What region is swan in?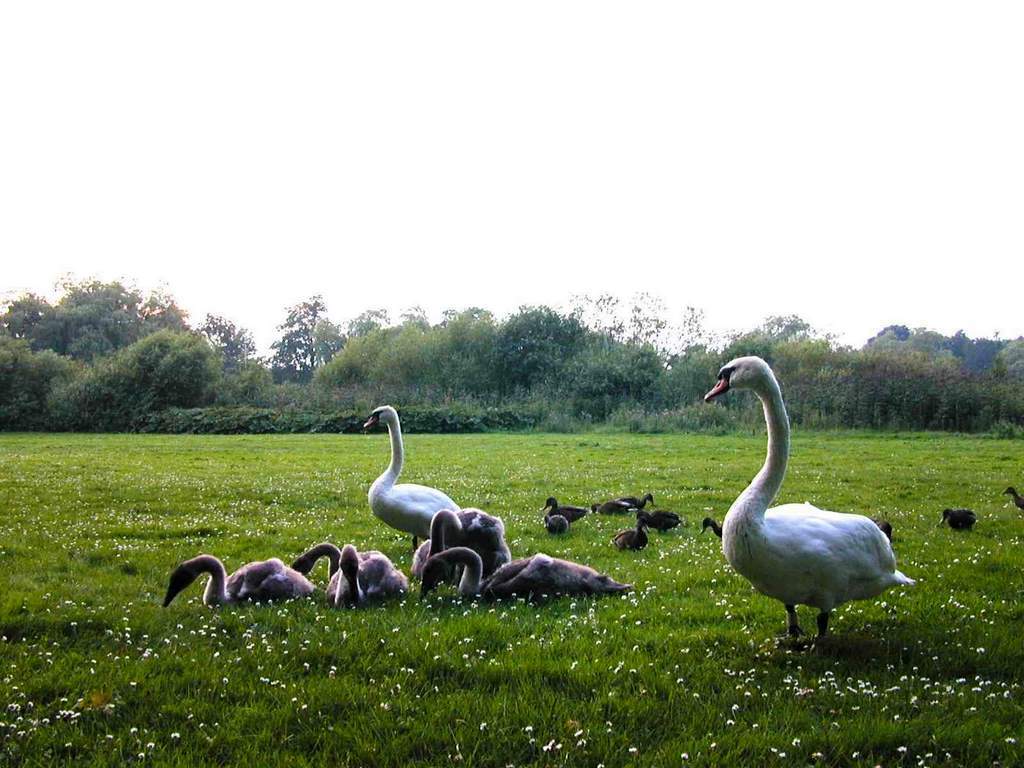
{"x1": 999, "y1": 484, "x2": 1023, "y2": 510}.
